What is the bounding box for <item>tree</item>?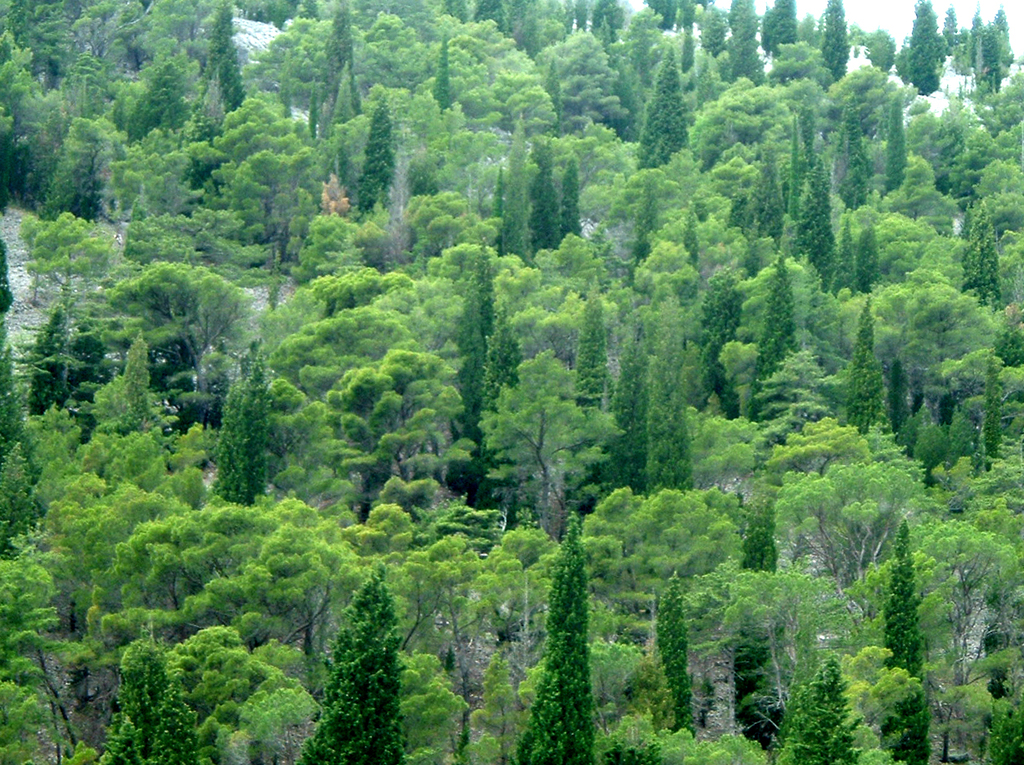
[left=652, top=568, right=693, bottom=742].
